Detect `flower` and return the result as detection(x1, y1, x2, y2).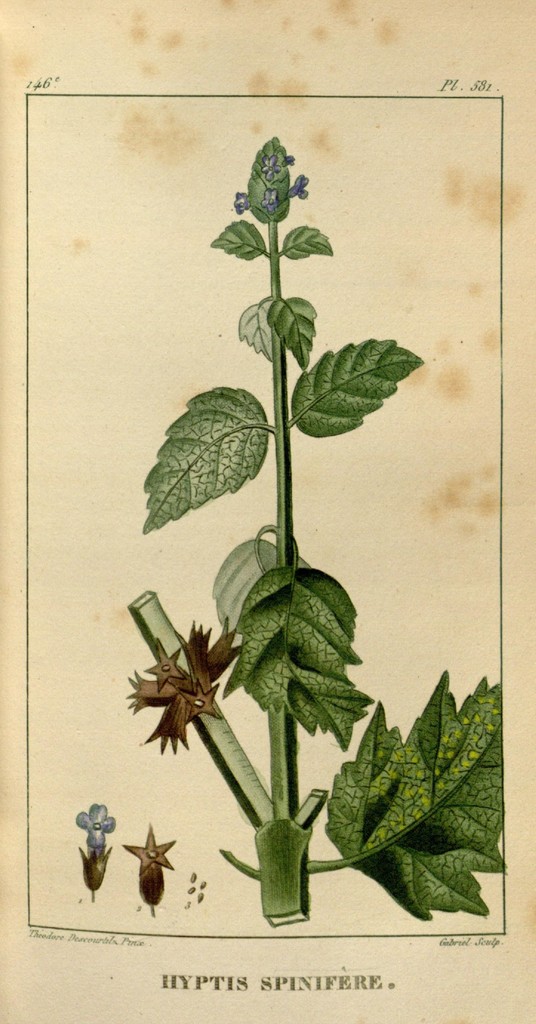
detection(76, 804, 113, 850).
